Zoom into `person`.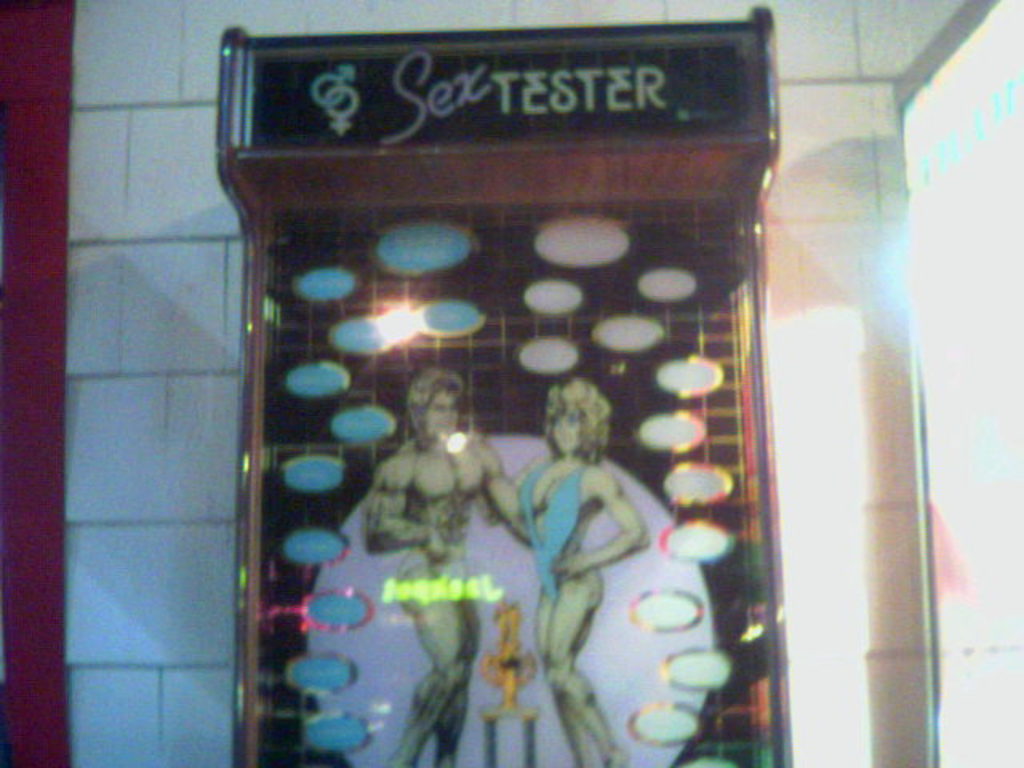
Zoom target: [483,379,645,763].
